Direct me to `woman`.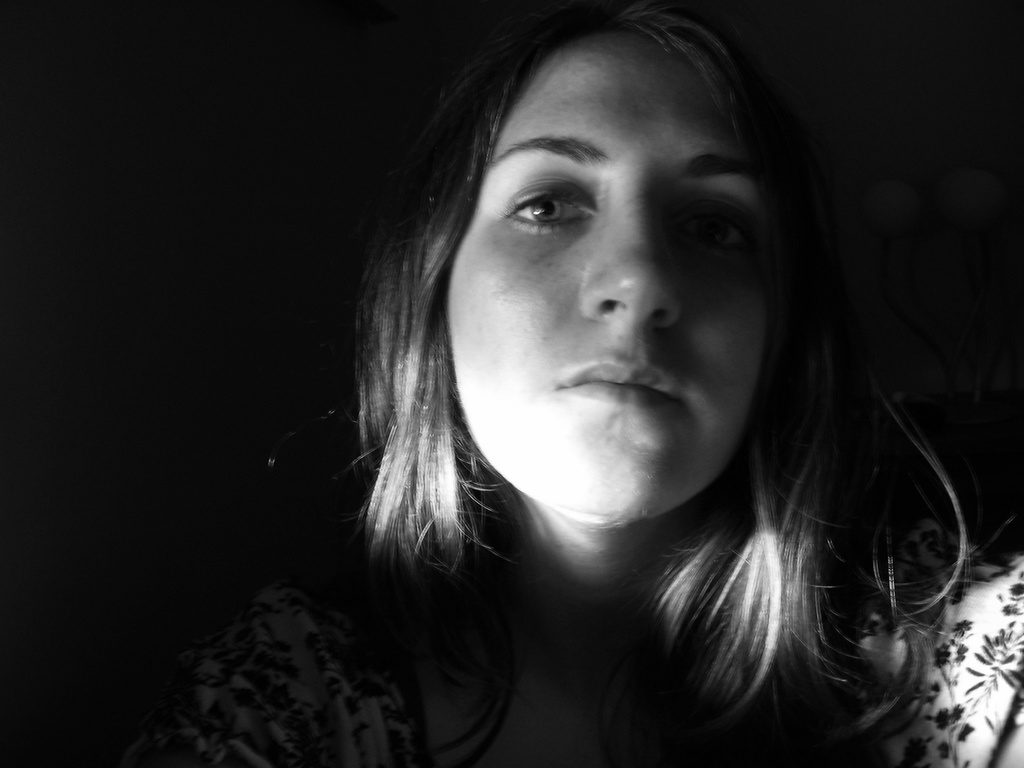
Direction: <bbox>195, 11, 1014, 764</bbox>.
